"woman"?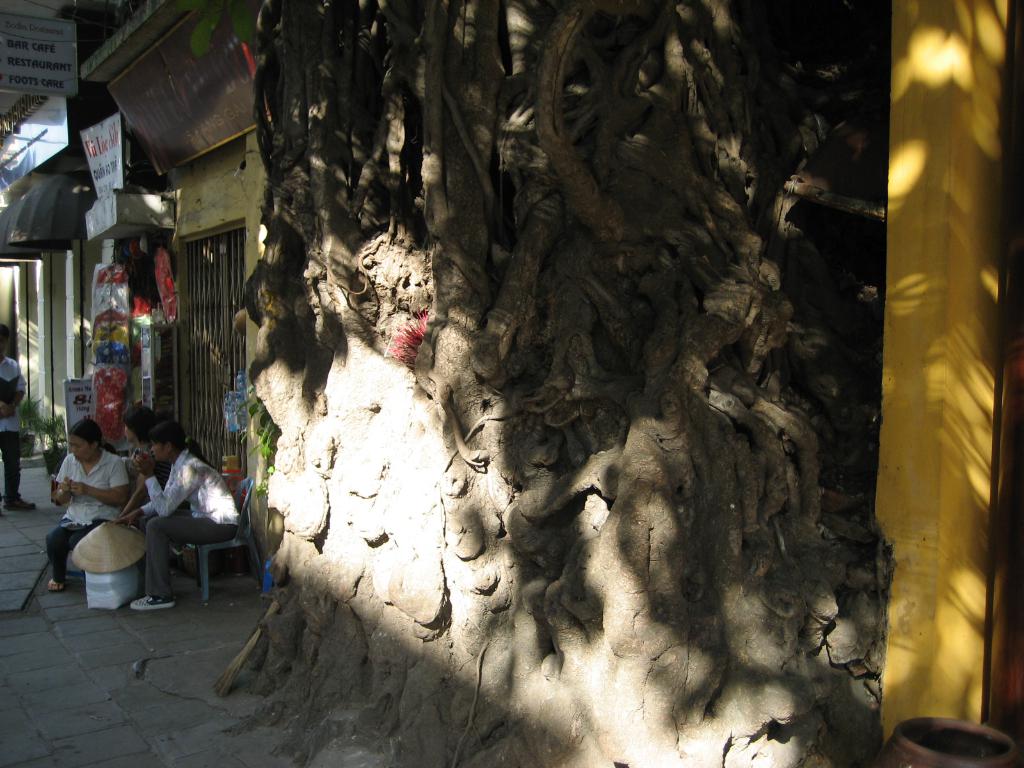
43:416:125:598
